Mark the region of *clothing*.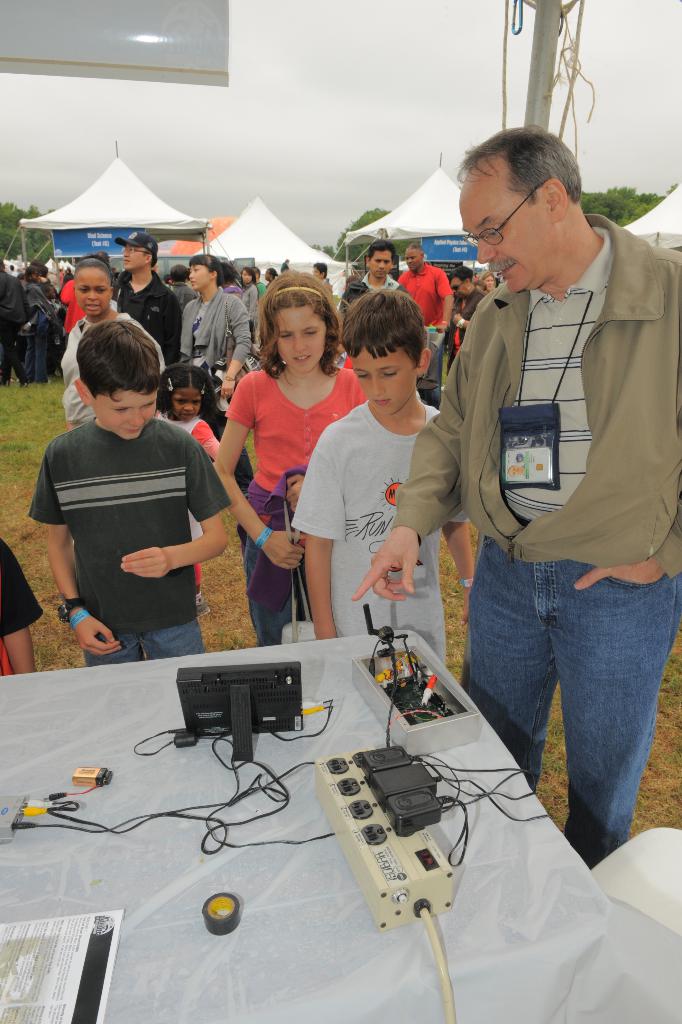
Region: 401 264 459 381.
